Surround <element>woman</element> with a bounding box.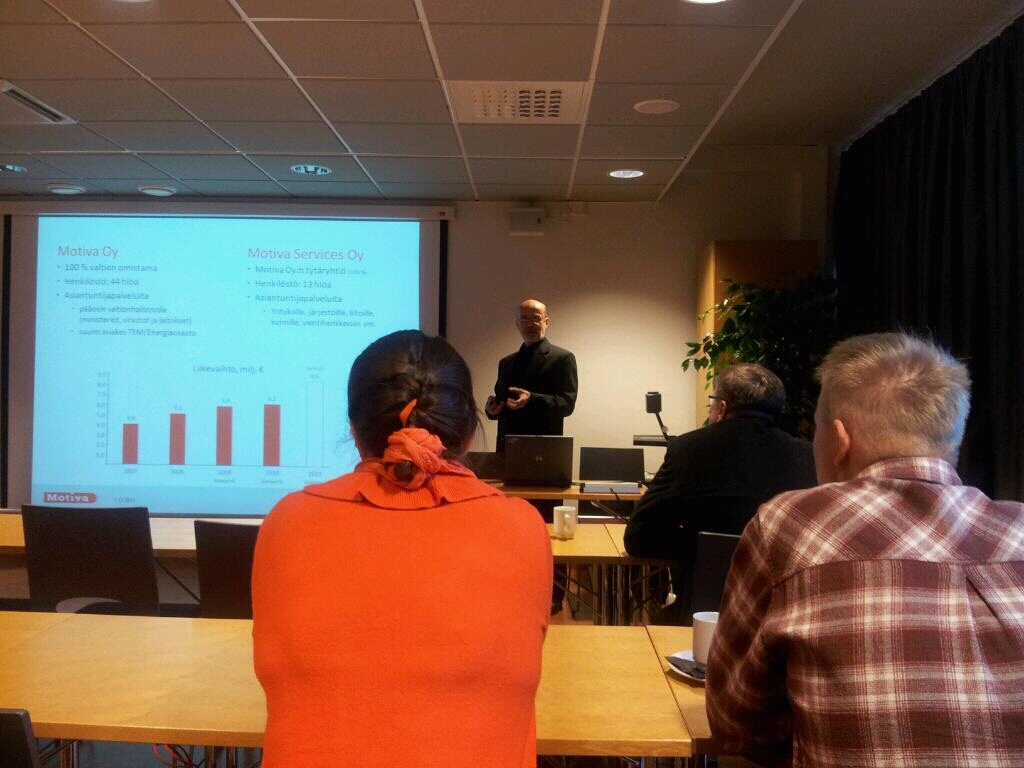
(235, 318, 555, 763).
